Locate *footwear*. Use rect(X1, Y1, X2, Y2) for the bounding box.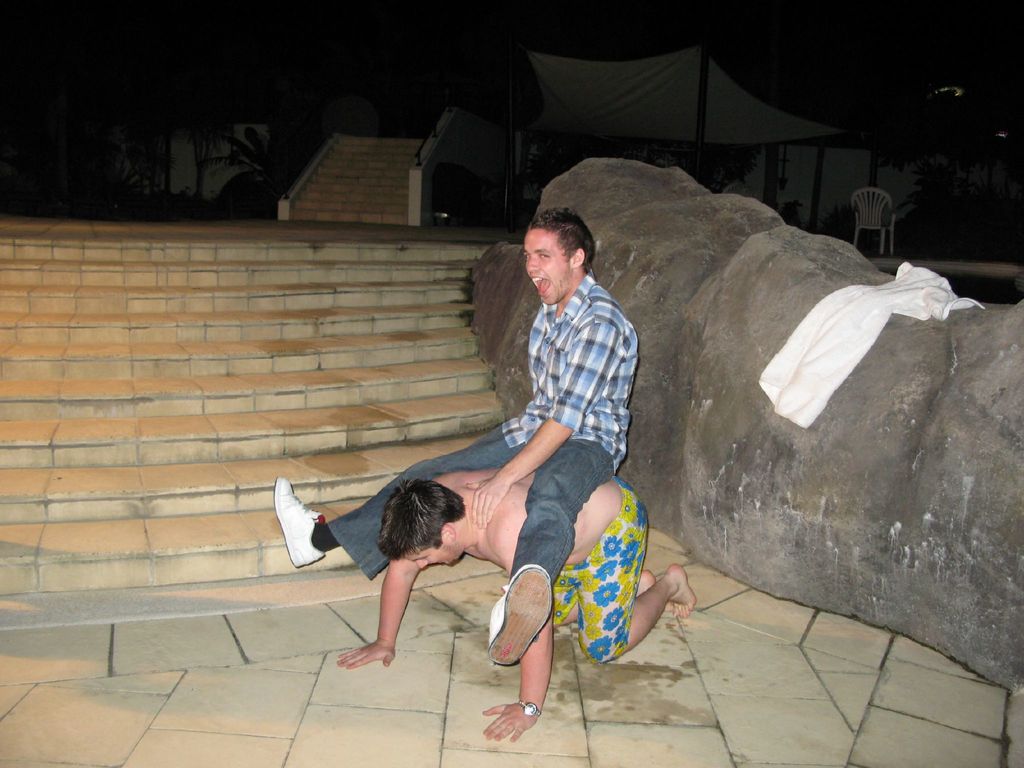
rect(269, 503, 338, 596).
